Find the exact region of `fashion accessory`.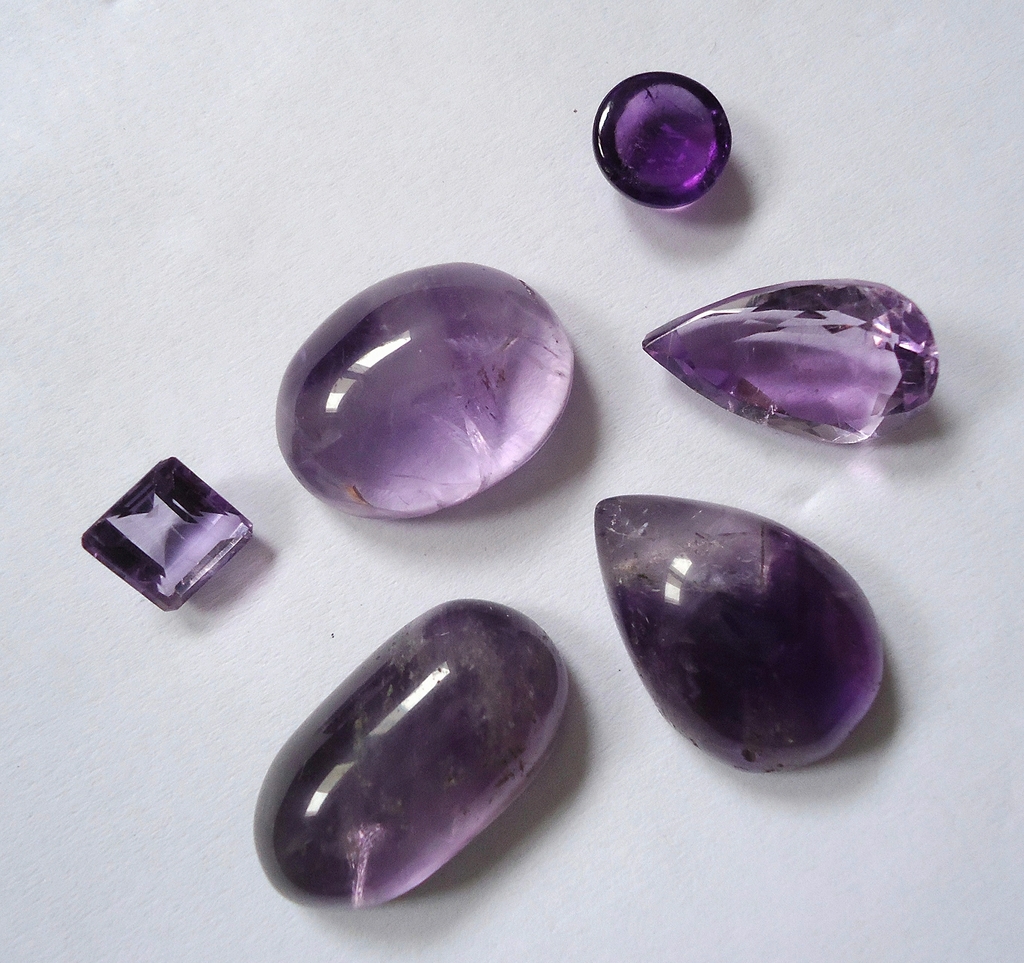
Exact region: 639, 272, 946, 439.
